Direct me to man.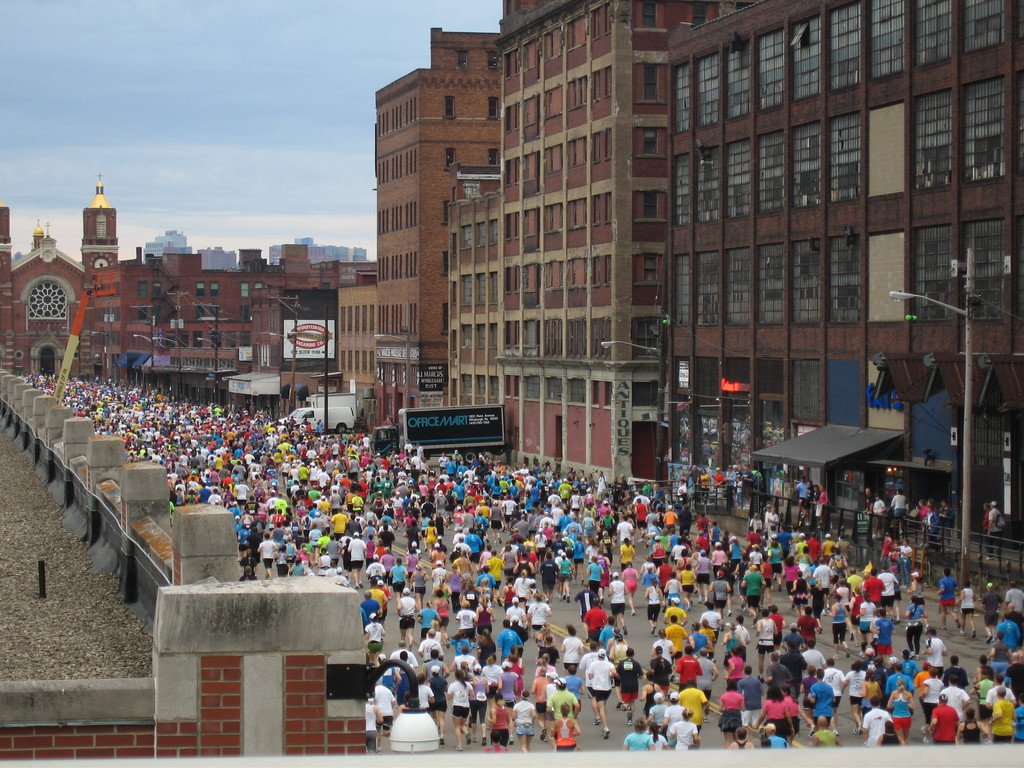
Direction: bbox=[761, 656, 792, 689].
